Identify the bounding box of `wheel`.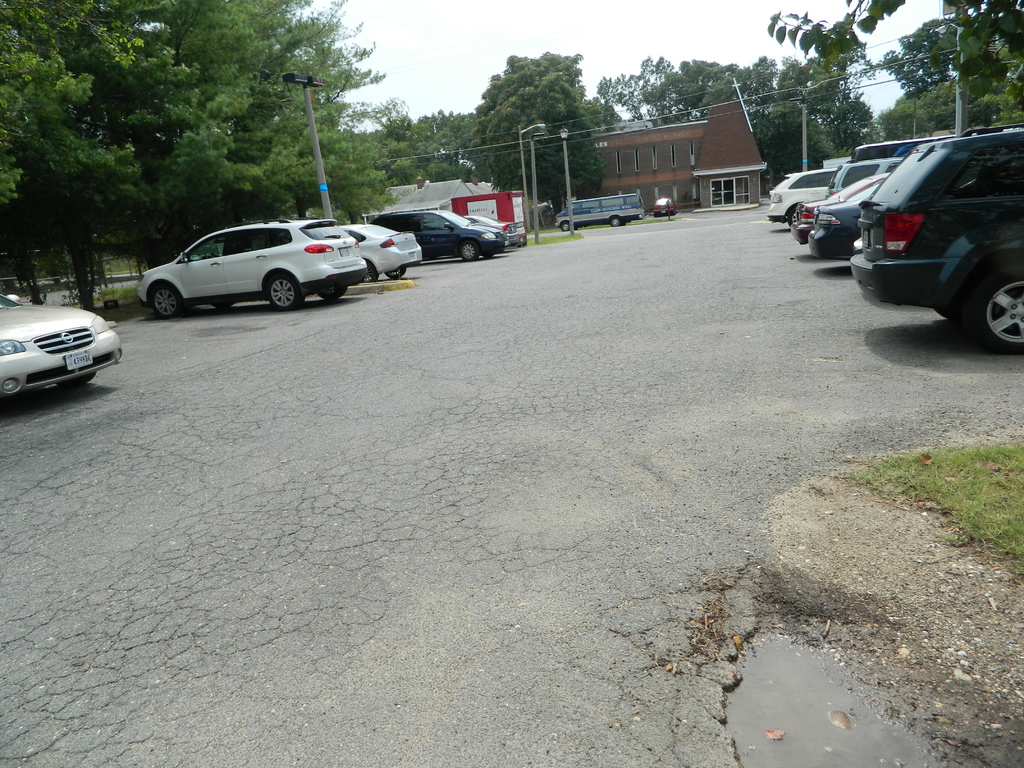
(361, 262, 381, 284).
